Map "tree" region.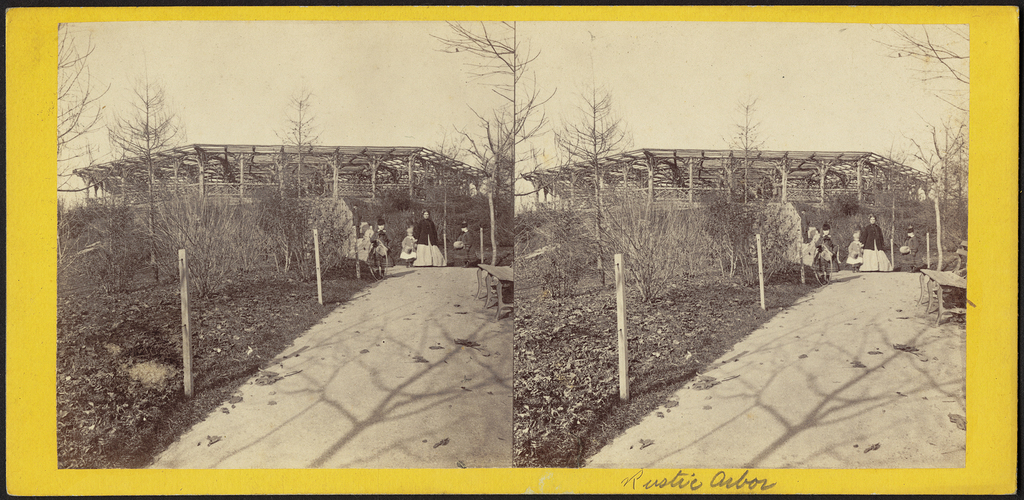
Mapped to <bbox>263, 71, 352, 234</bbox>.
